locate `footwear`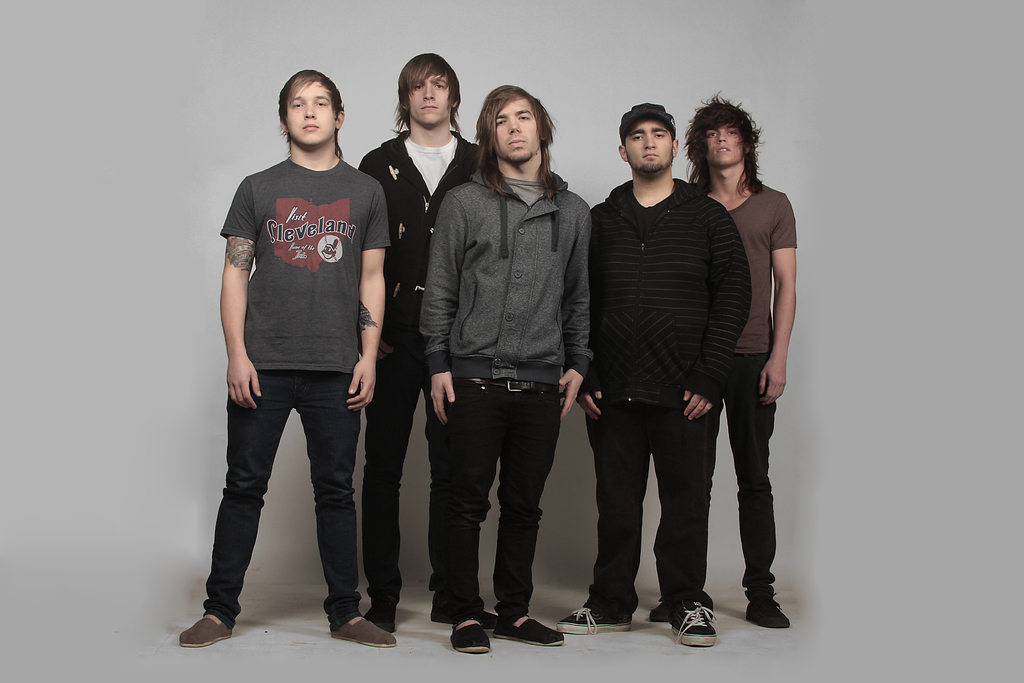
(left=179, top=609, right=234, bottom=655)
